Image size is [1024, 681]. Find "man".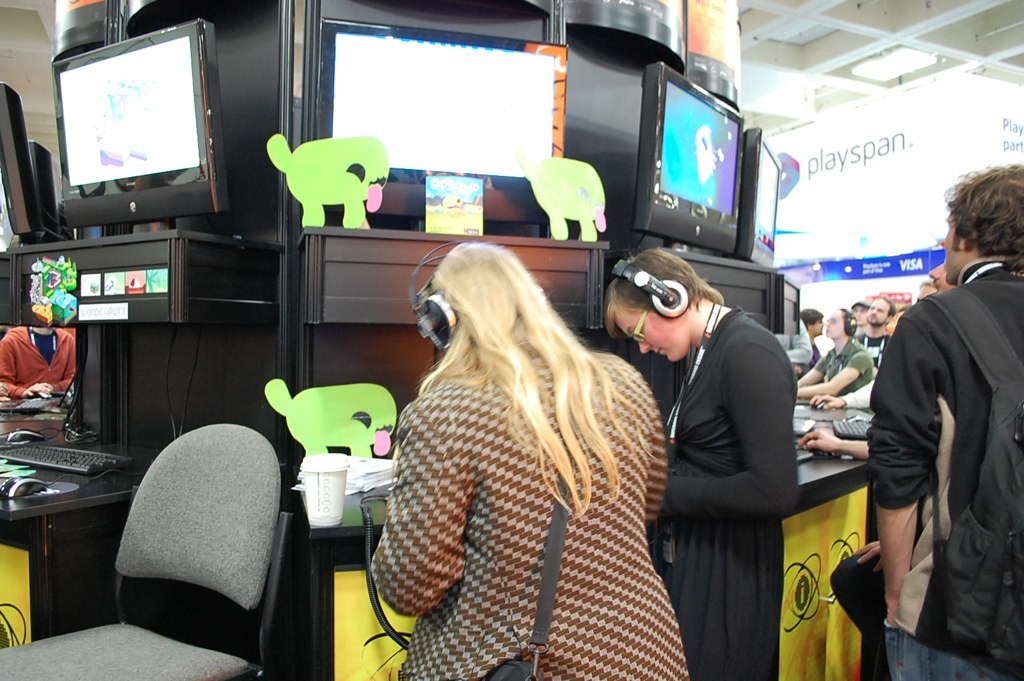
<bbox>914, 280, 934, 297</bbox>.
